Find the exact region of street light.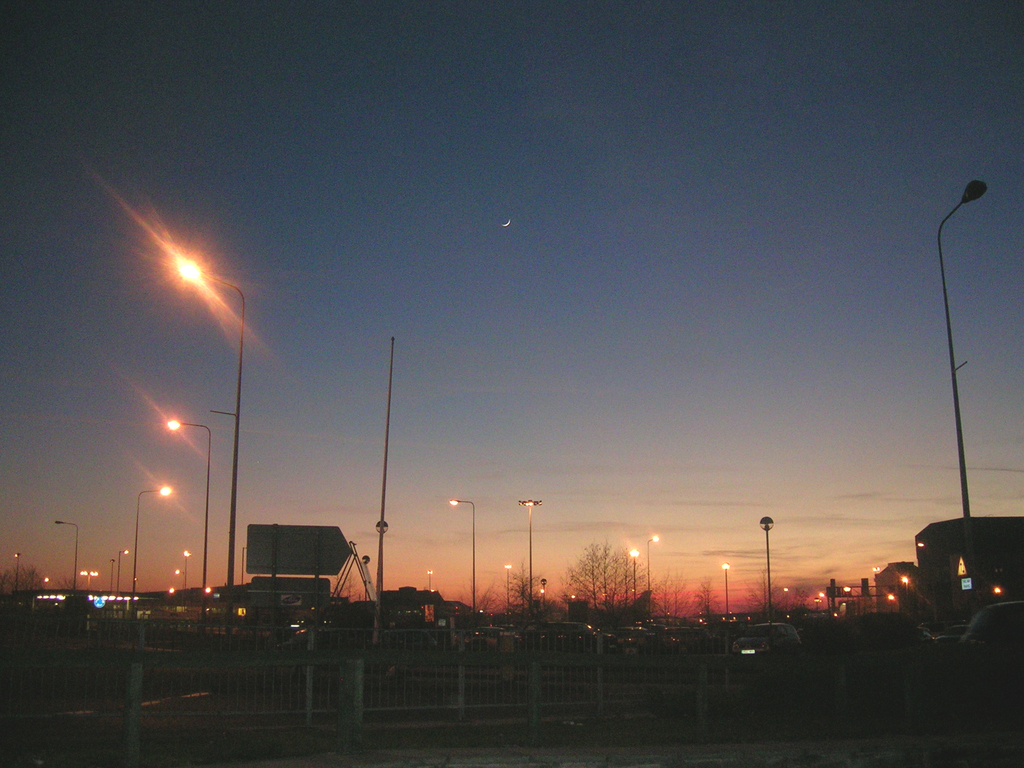
Exact region: box=[176, 253, 246, 648].
